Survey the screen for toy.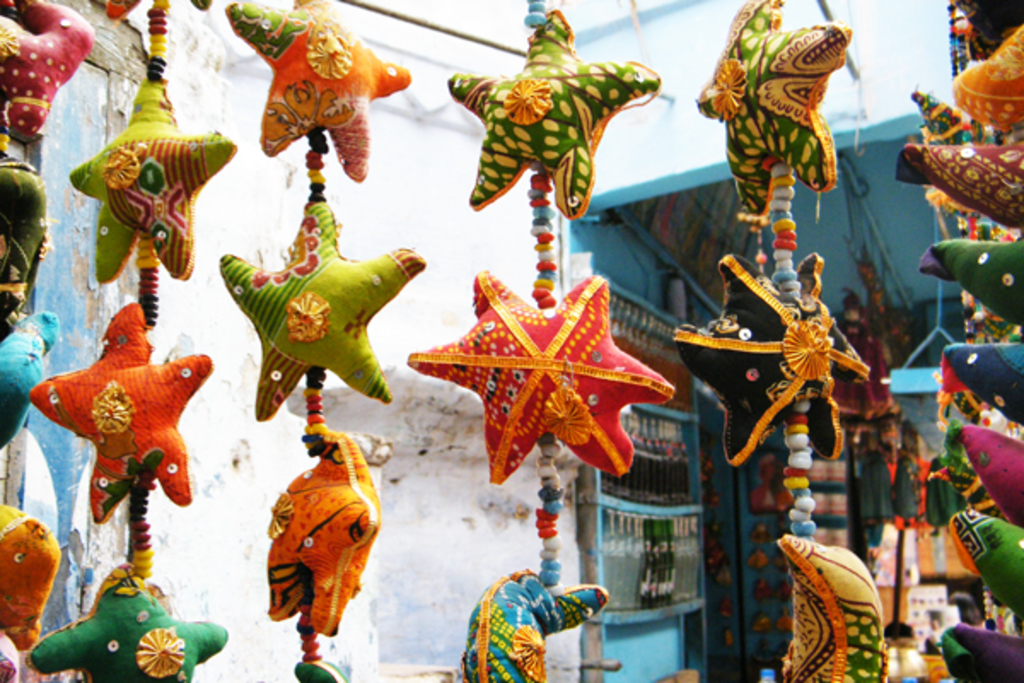
Survey found: Rect(229, 0, 391, 172).
